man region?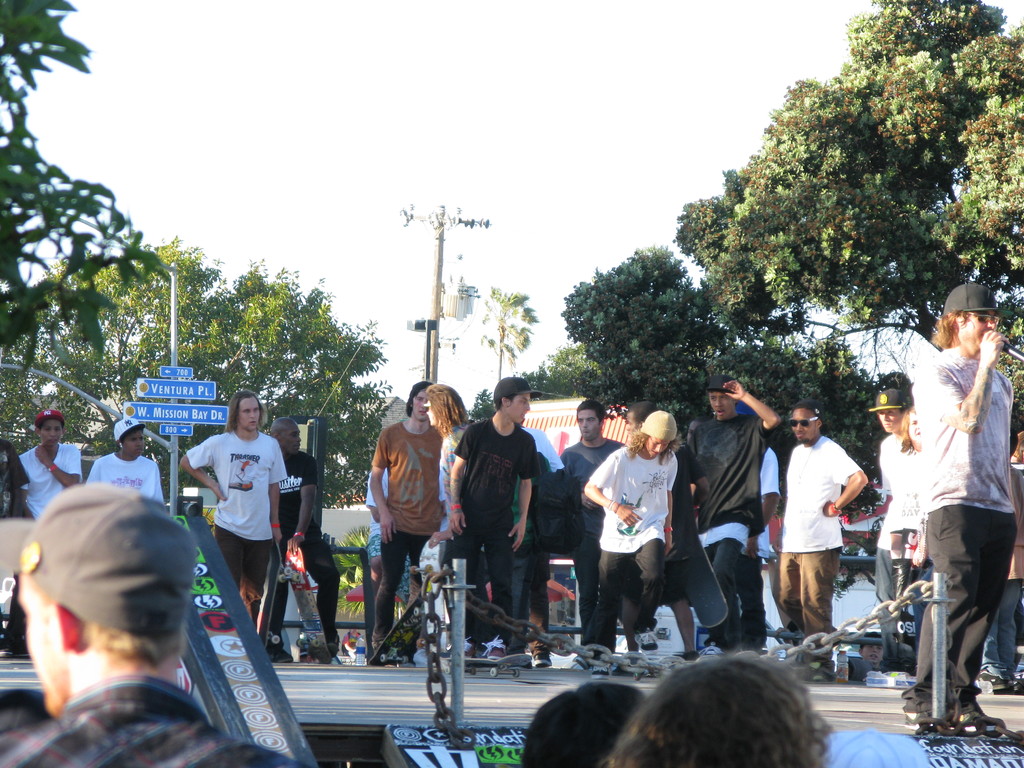
x1=868, y1=389, x2=911, y2=668
